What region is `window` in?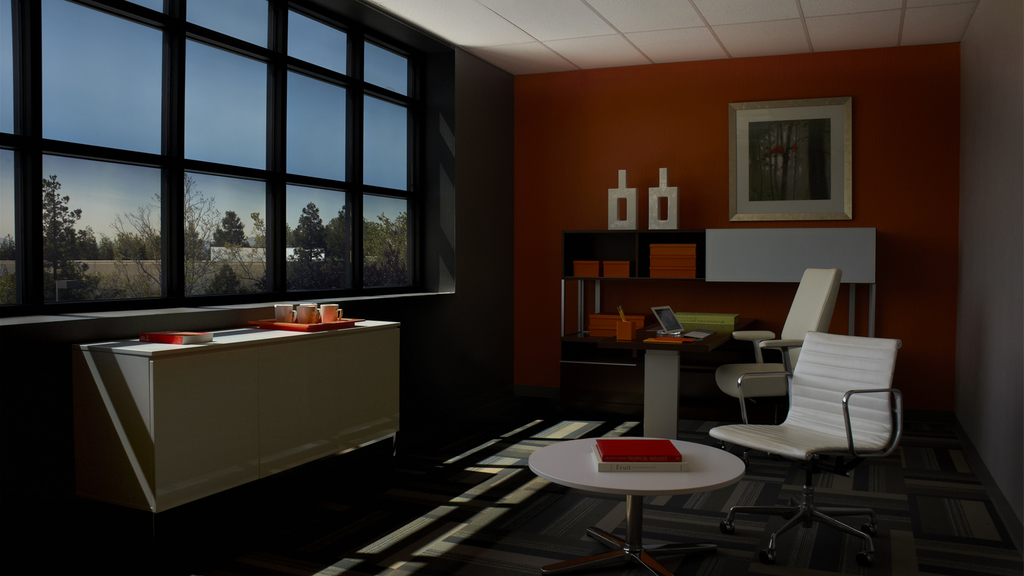
0 0 425 323.
